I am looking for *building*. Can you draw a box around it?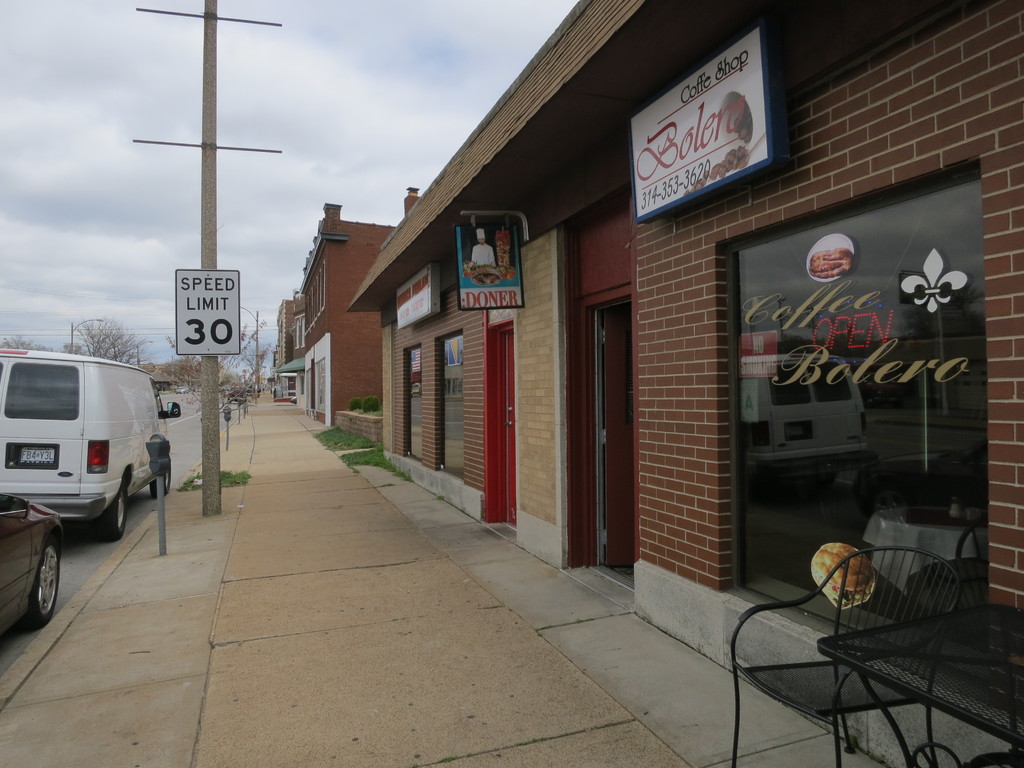
Sure, the bounding box is 273, 188, 419, 430.
